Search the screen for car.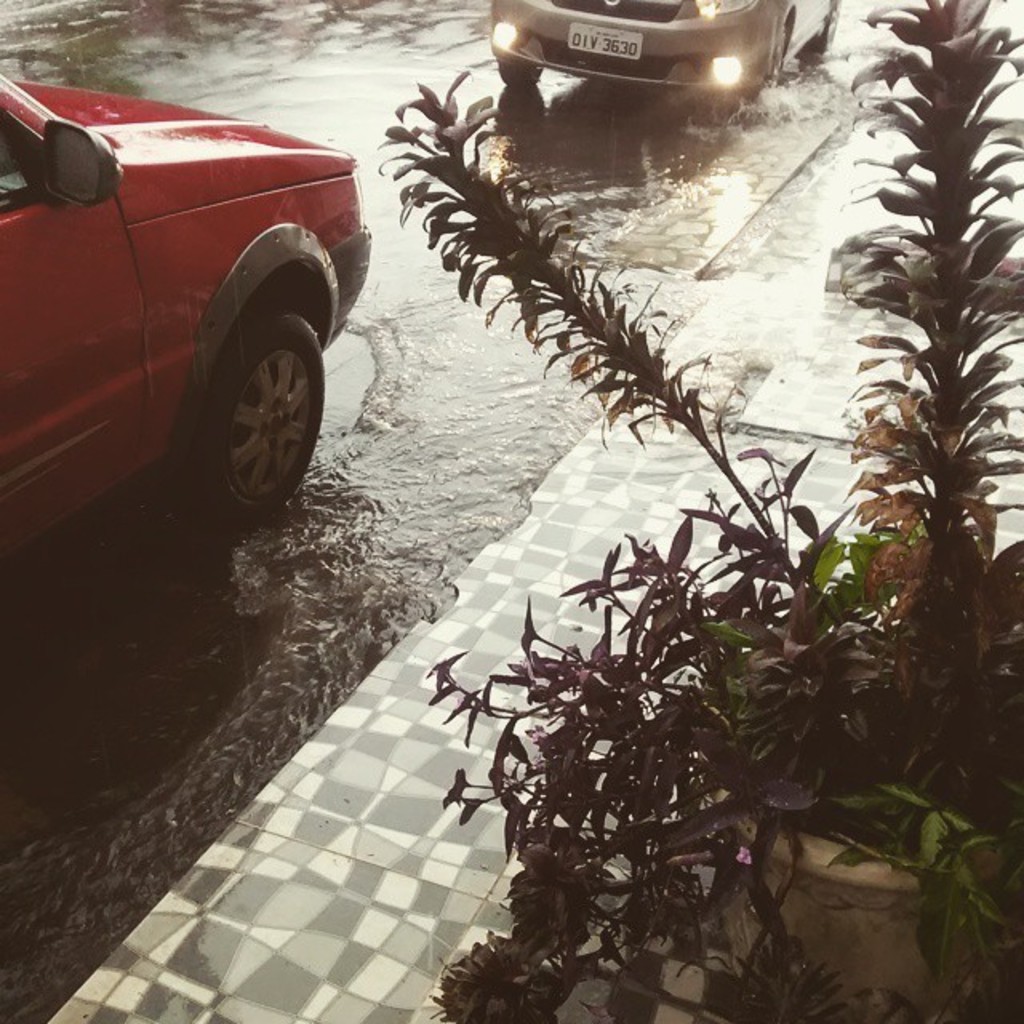
Found at [x1=0, y1=67, x2=374, y2=568].
